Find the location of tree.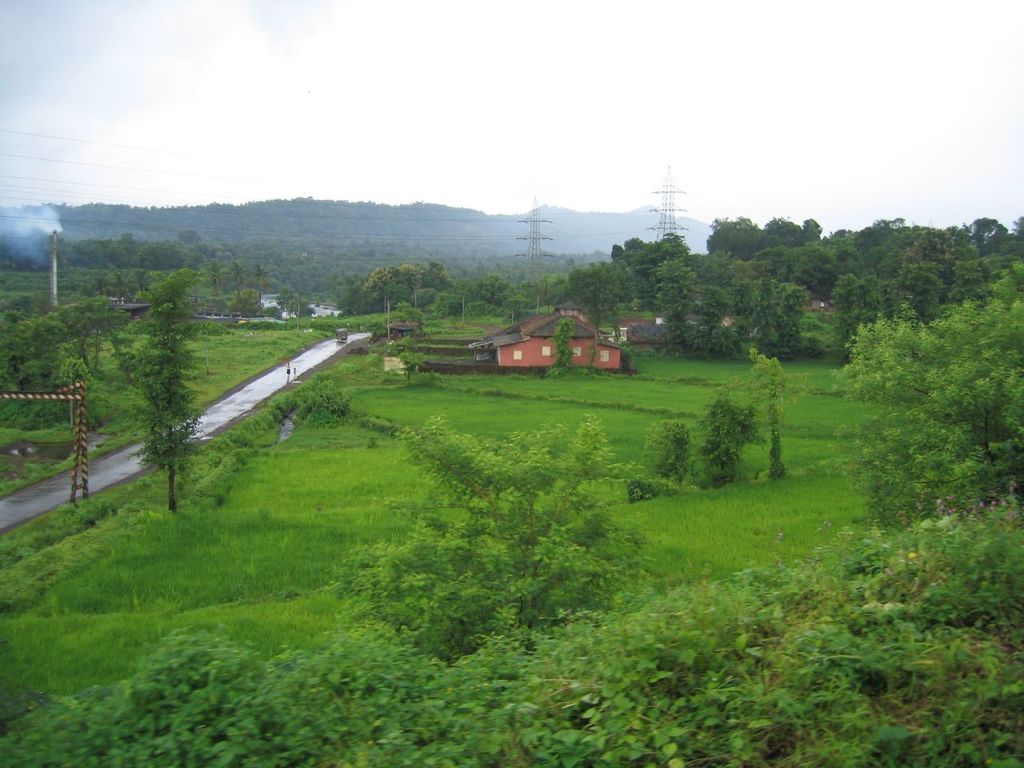
Location: (381, 282, 399, 346).
